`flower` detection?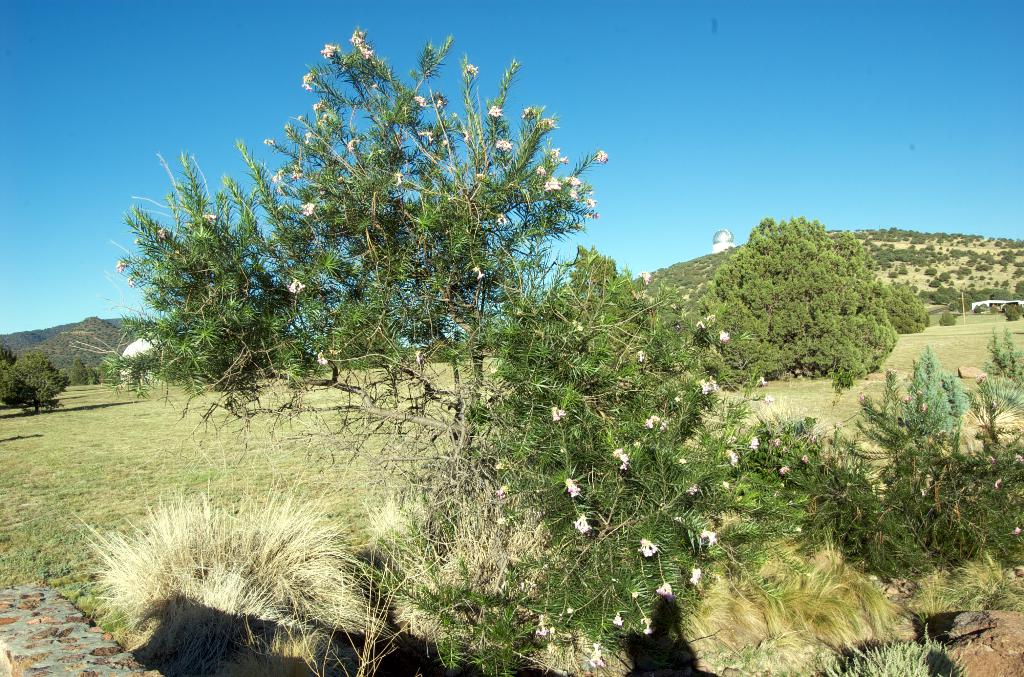
<region>549, 407, 565, 427</region>
